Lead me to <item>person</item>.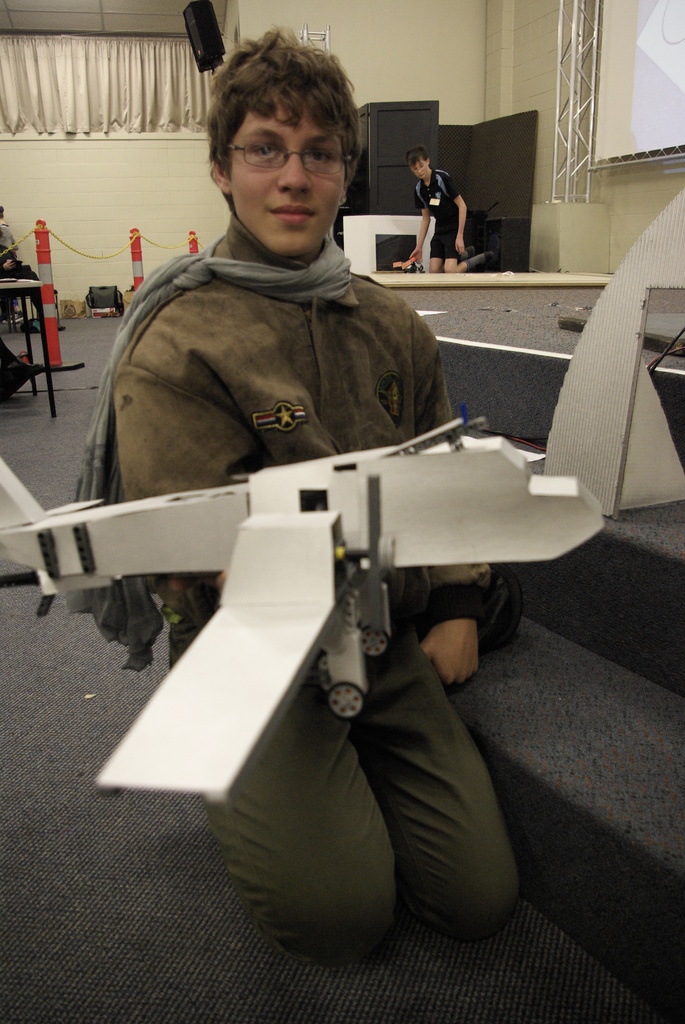
Lead to 398,148,477,278.
